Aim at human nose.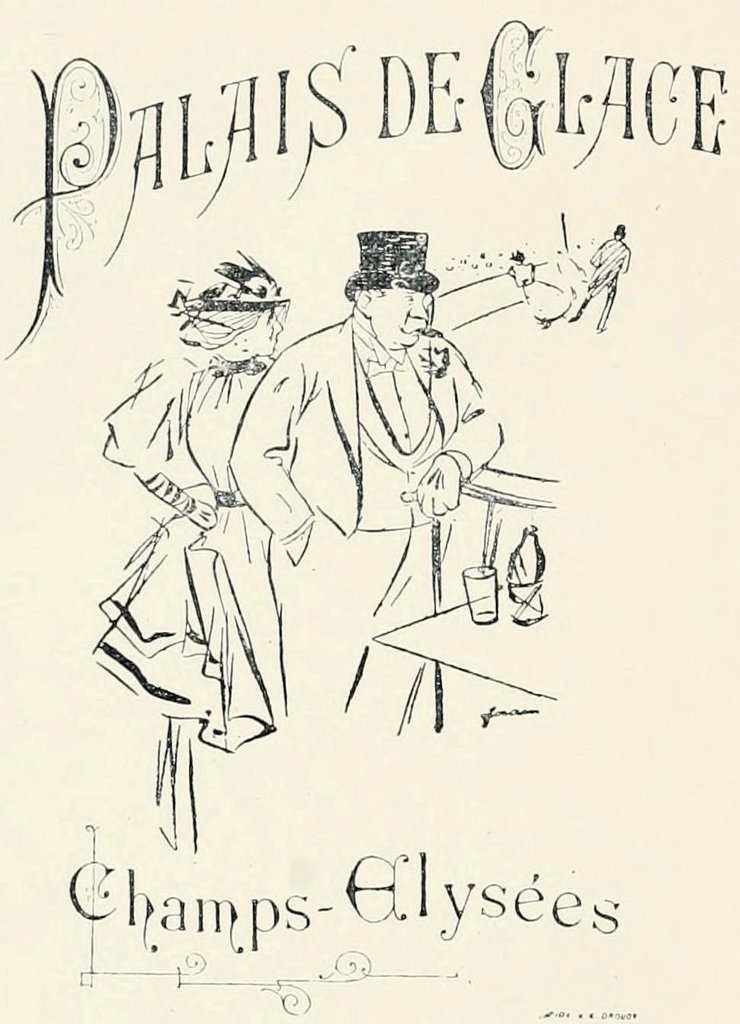
Aimed at select_region(407, 294, 425, 322).
